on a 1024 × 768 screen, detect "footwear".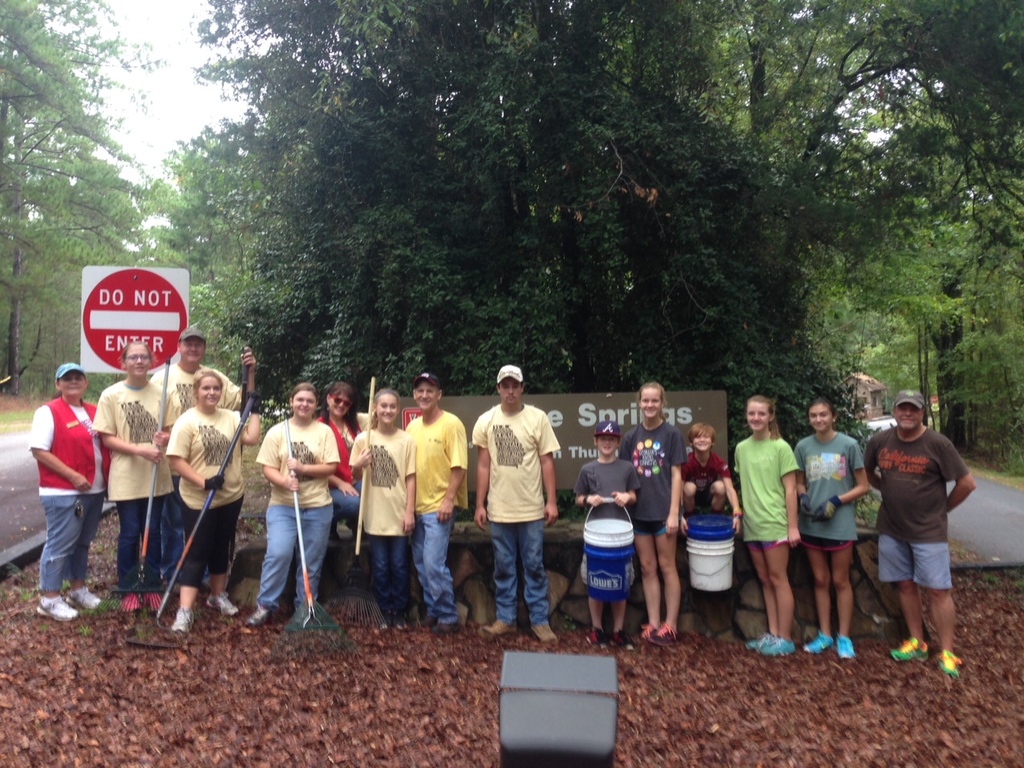
crop(748, 632, 770, 650).
